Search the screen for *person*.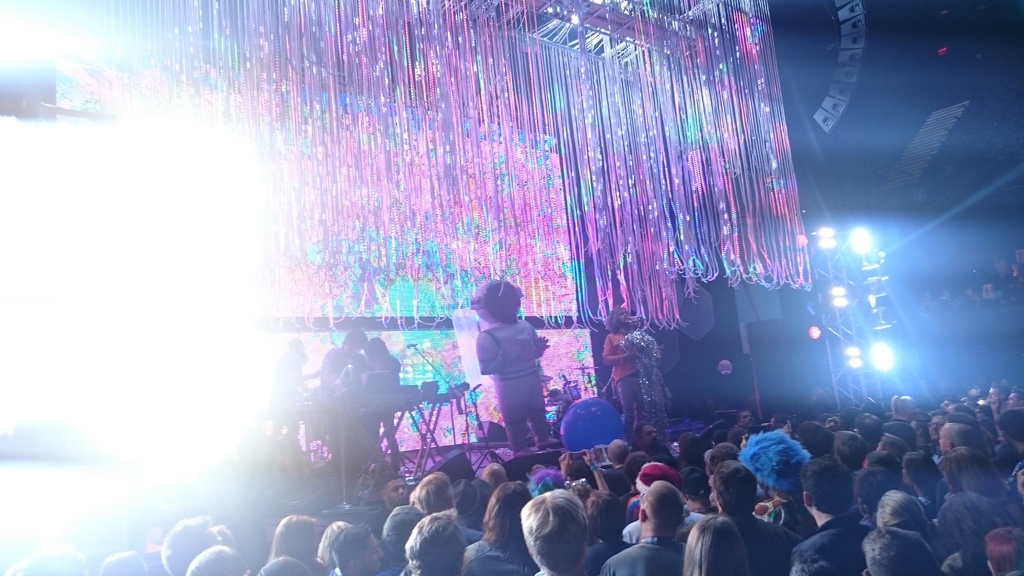
Found at box(359, 337, 403, 478).
